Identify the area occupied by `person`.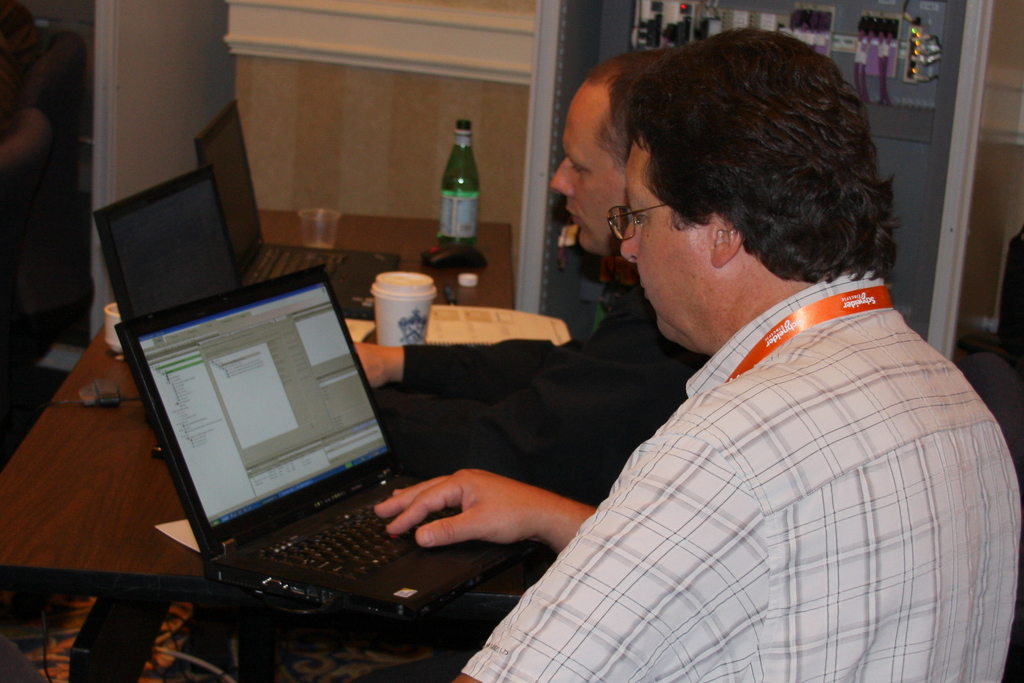
Area: box=[456, 28, 1023, 682].
